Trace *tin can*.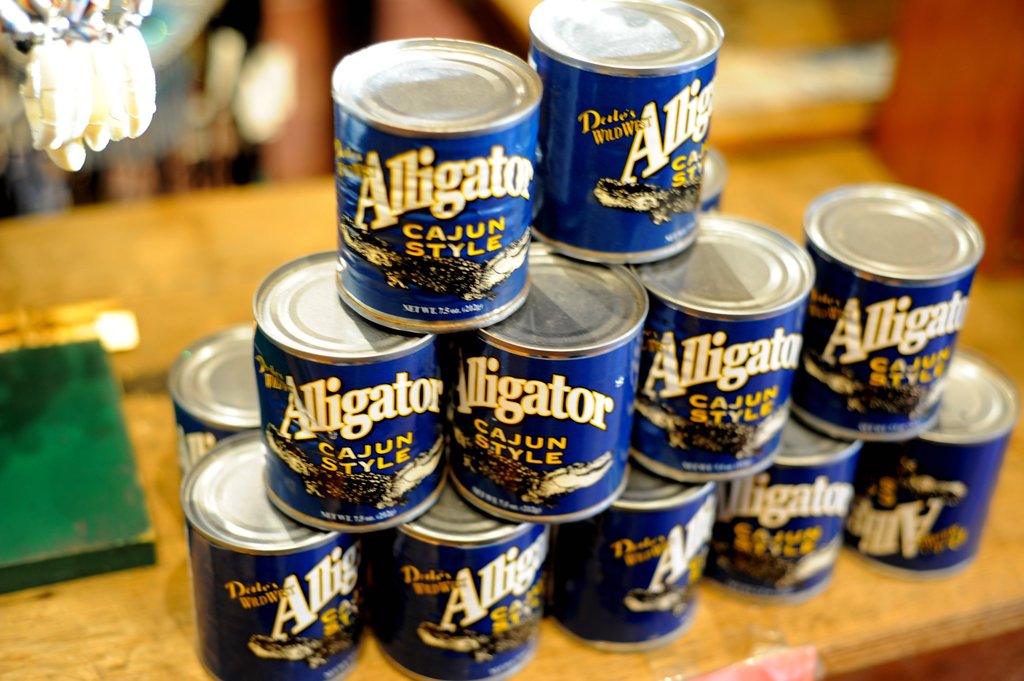
Traced to 326, 33, 541, 327.
